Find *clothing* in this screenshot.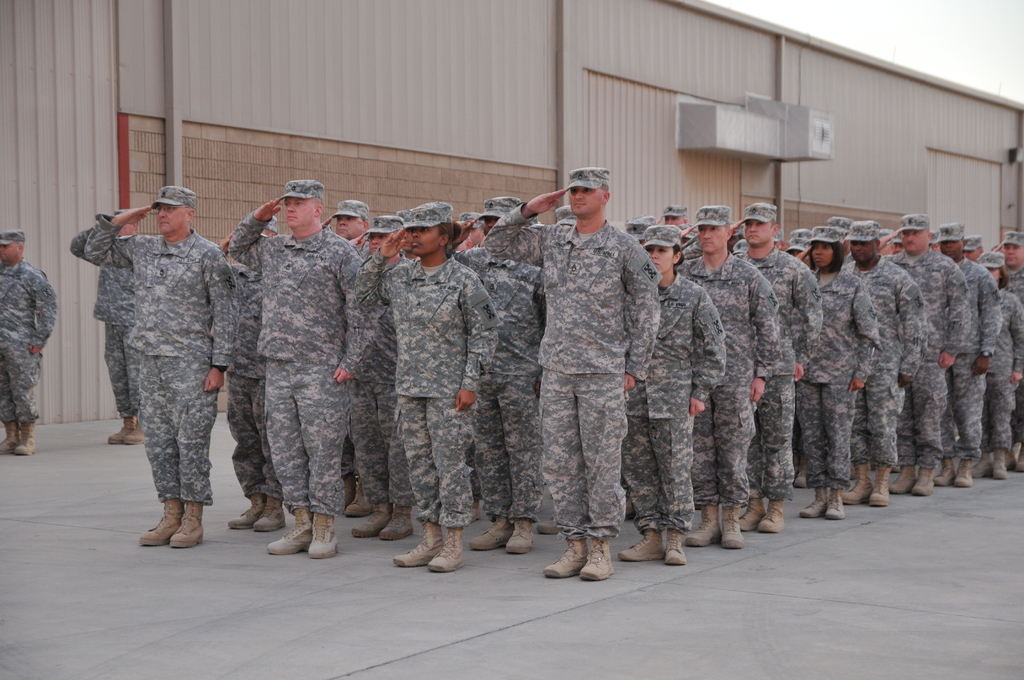
The bounding box for *clothing* is select_region(223, 207, 372, 515).
